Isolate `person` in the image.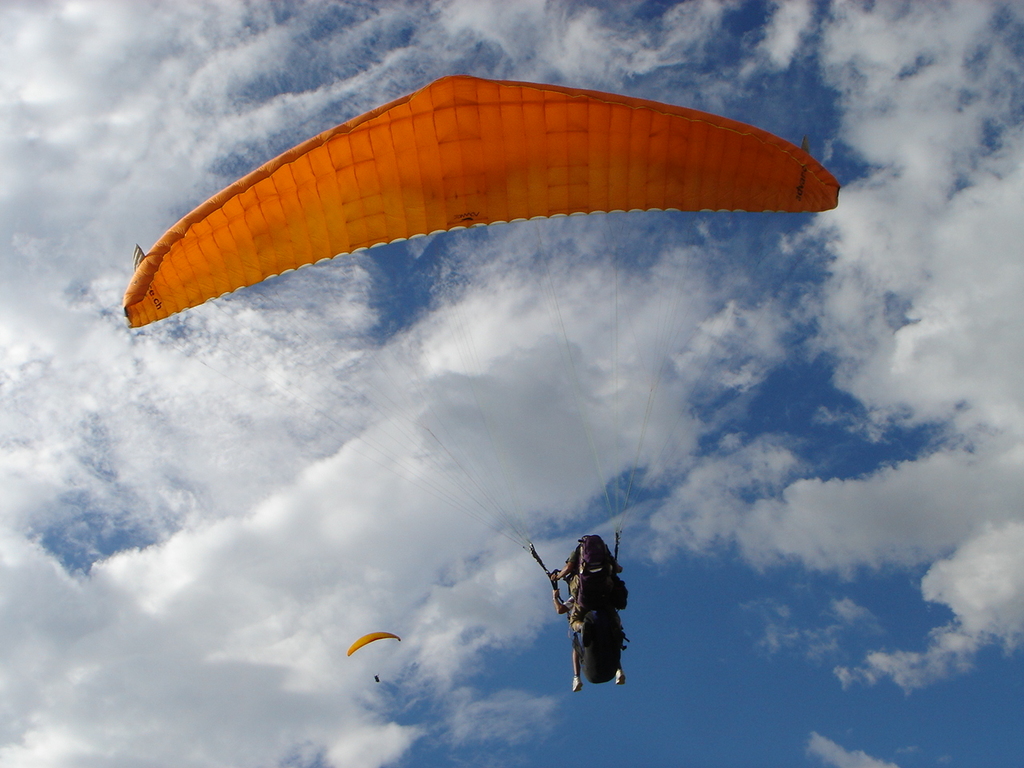
Isolated region: detection(535, 530, 637, 694).
